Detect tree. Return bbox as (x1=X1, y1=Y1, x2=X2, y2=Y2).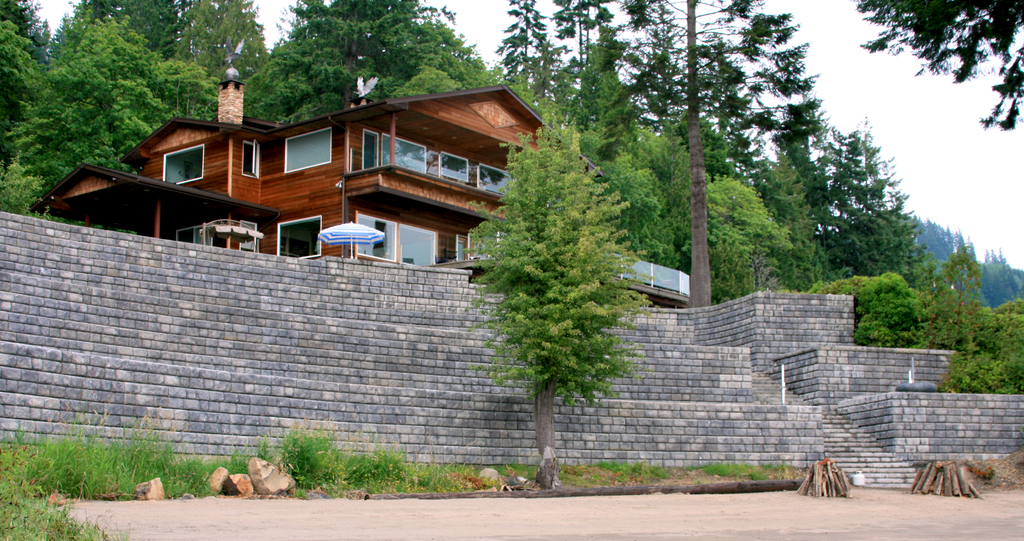
(x1=72, y1=13, x2=227, y2=121).
